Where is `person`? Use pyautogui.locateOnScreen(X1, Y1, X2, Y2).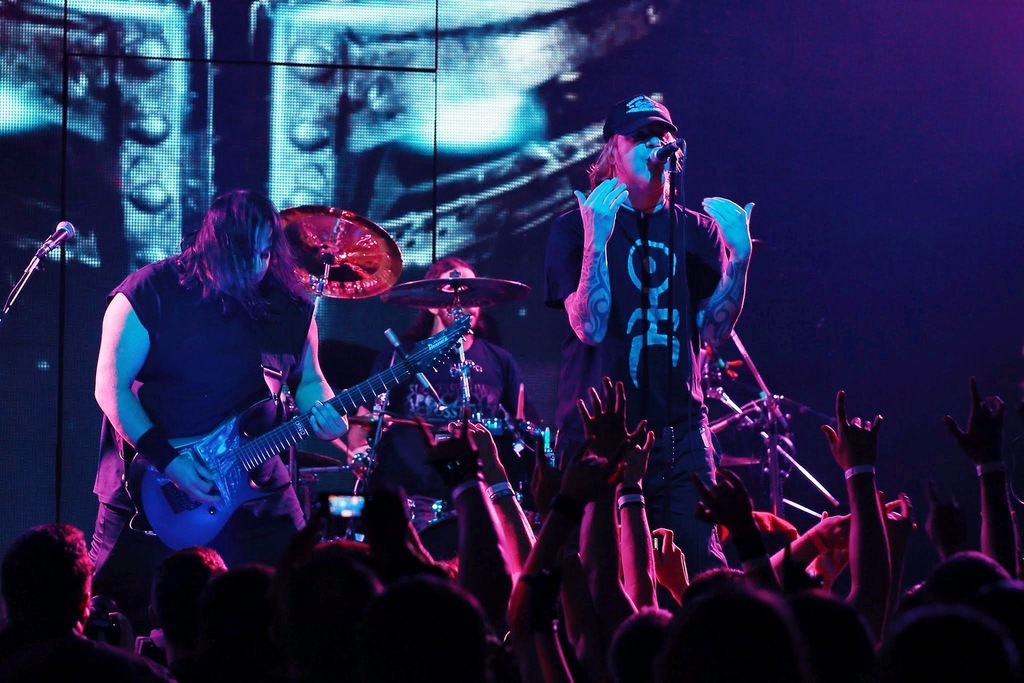
pyautogui.locateOnScreen(543, 86, 754, 570).
